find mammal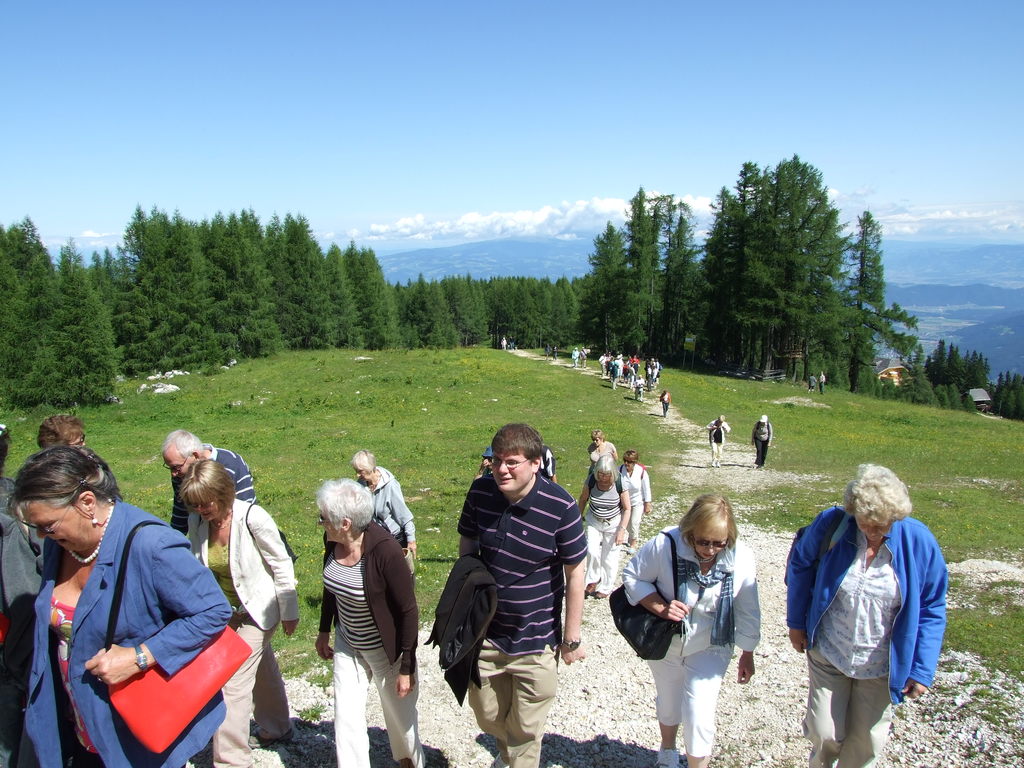
(751,414,772,465)
